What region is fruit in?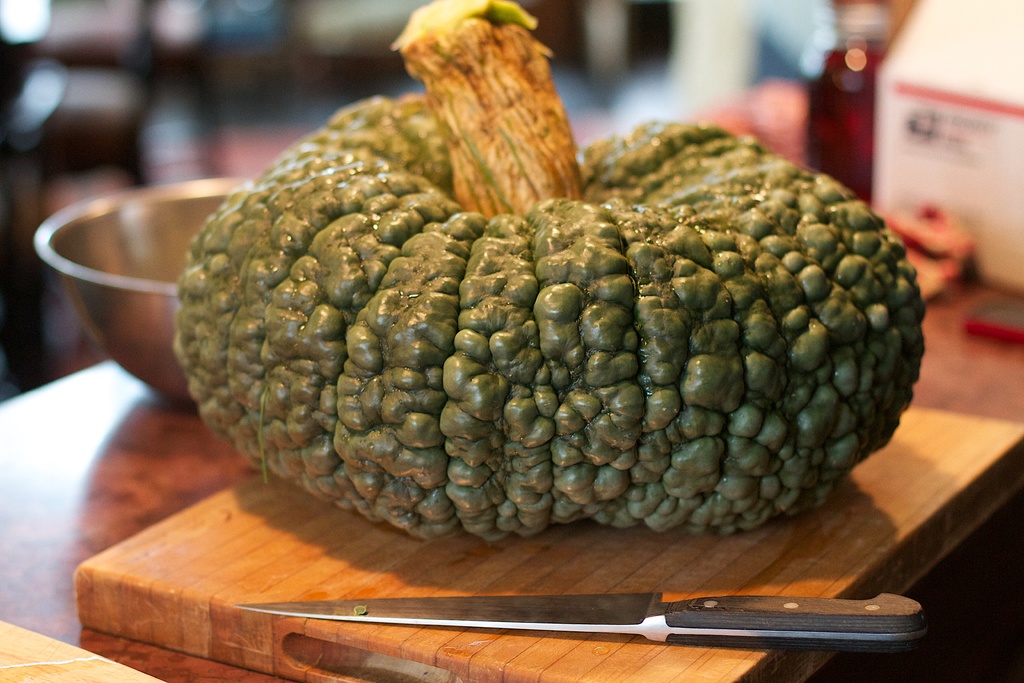
[200, 124, 903, 545].
